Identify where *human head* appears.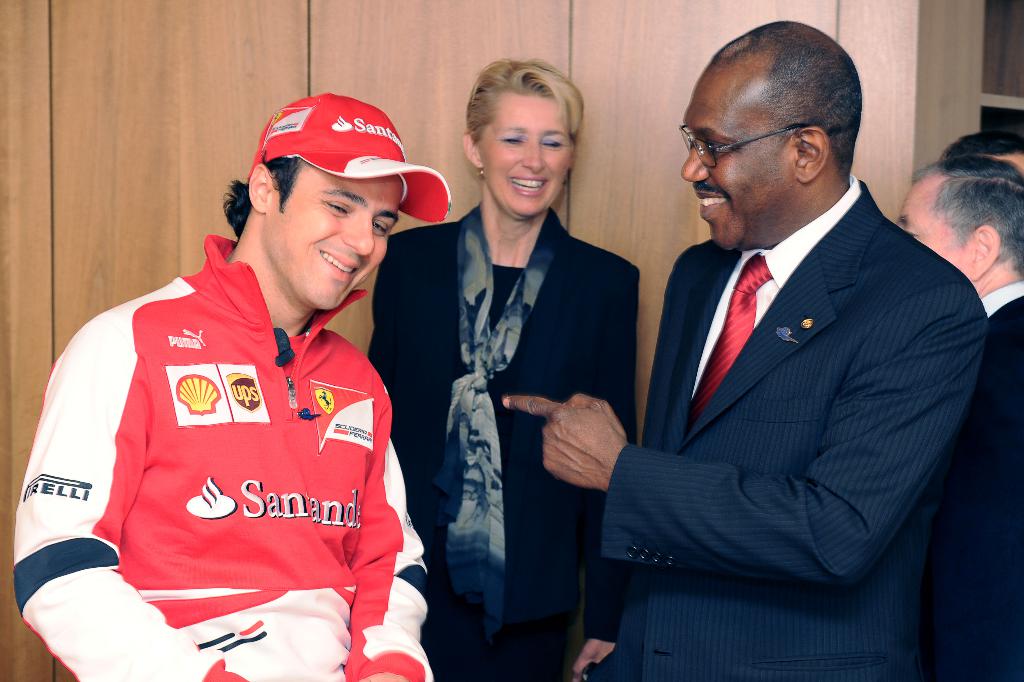
Appears at <bbox>899, 153, 1023, 298</bbox>.
